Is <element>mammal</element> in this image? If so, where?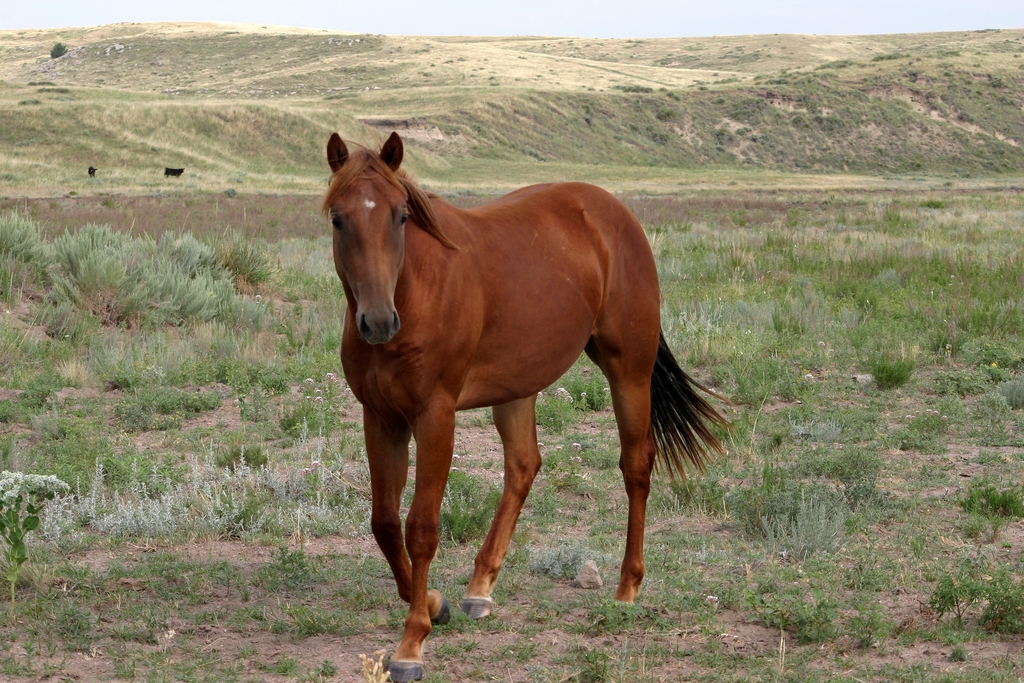
Yes, at <region>335, 137, 698, 592</region>.
